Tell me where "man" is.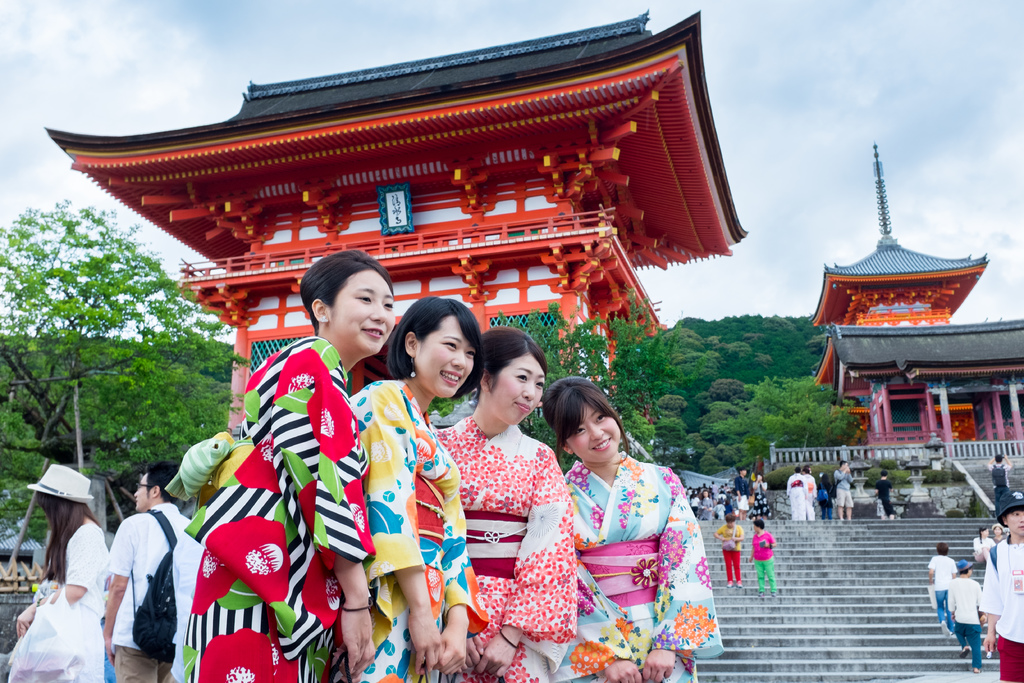
"man" is at [x1=829, y1=459, x2=854, y2=523].
